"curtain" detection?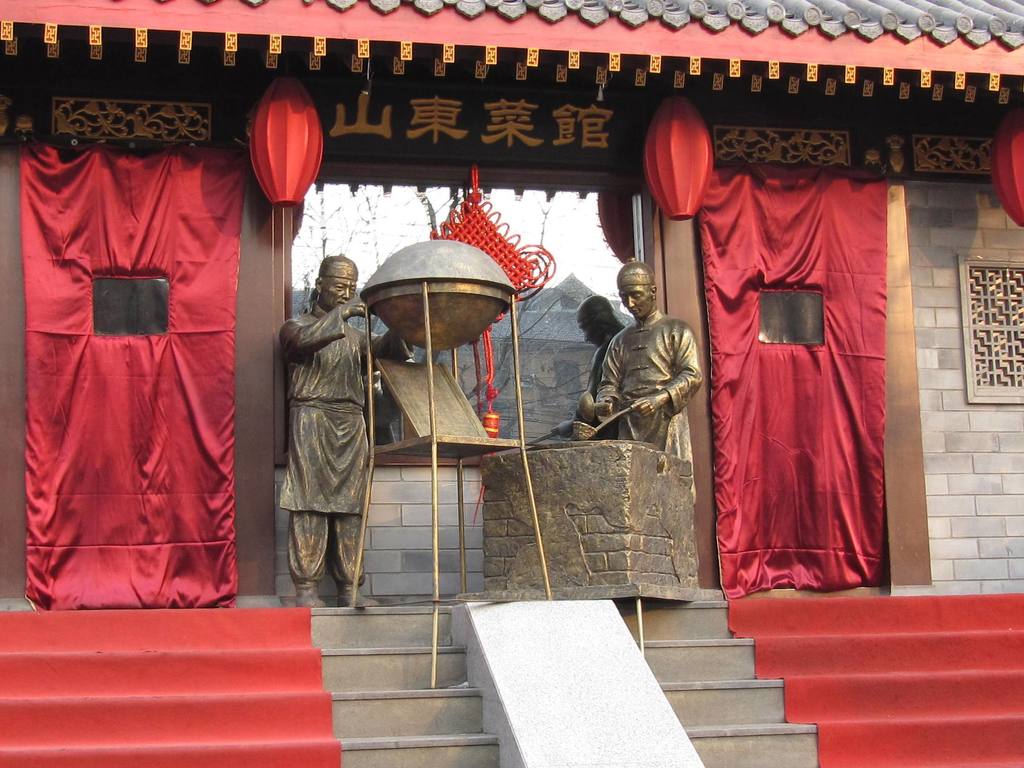
(x1=5, y1=121, x2=266, y2=629)
